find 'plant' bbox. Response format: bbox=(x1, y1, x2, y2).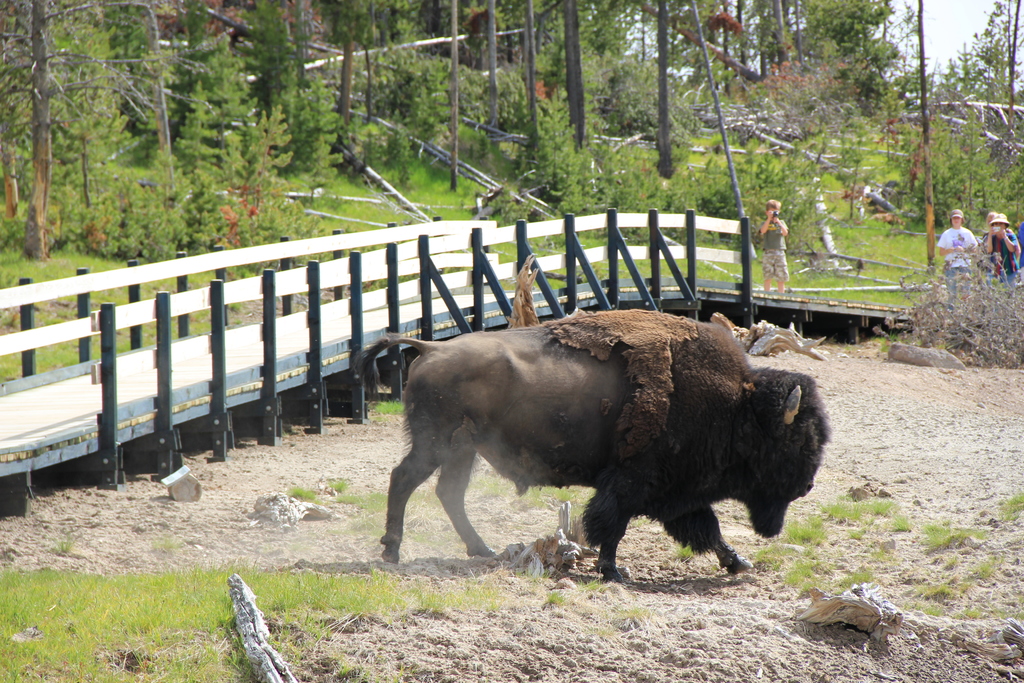
bbox=(353, 482, 390, 513).
